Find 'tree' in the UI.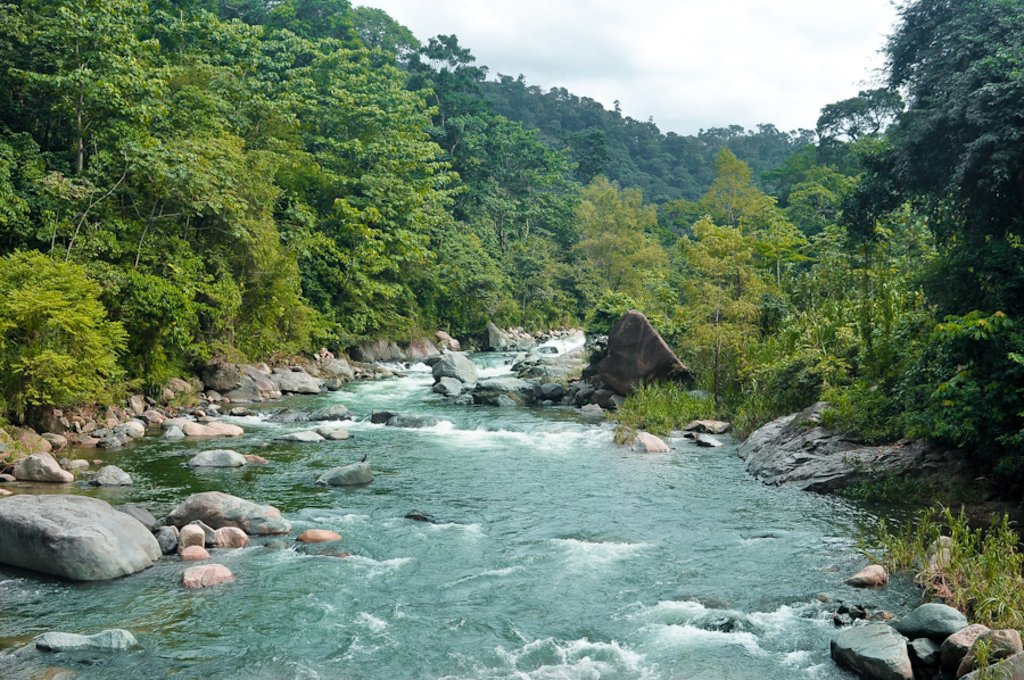
UI element at 559,171,684,339.
